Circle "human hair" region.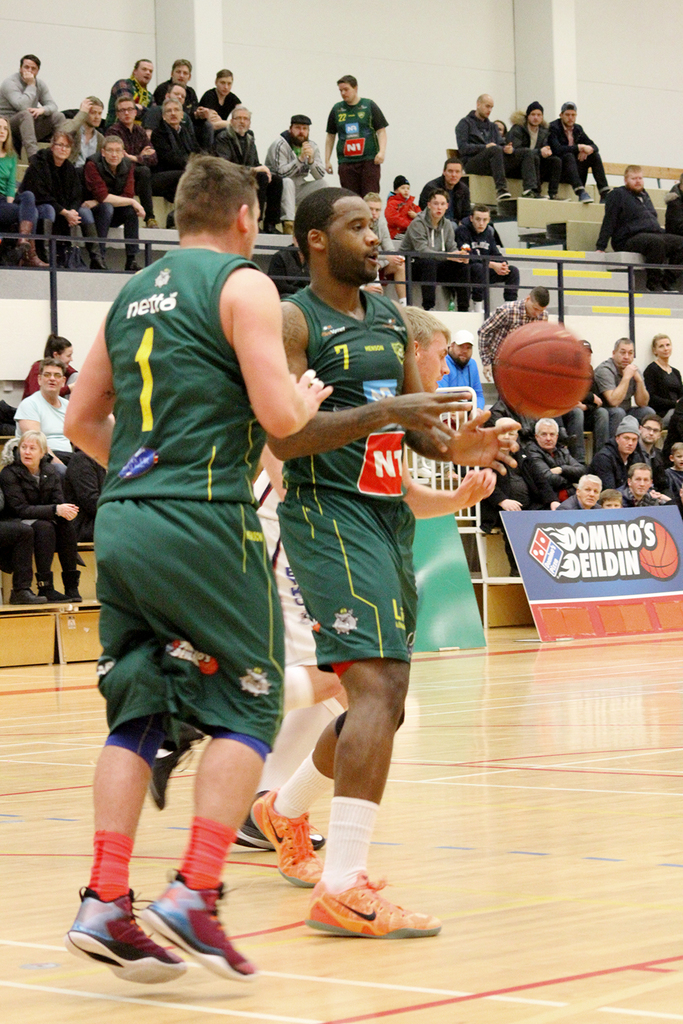
Region: 22/56/40/70.
